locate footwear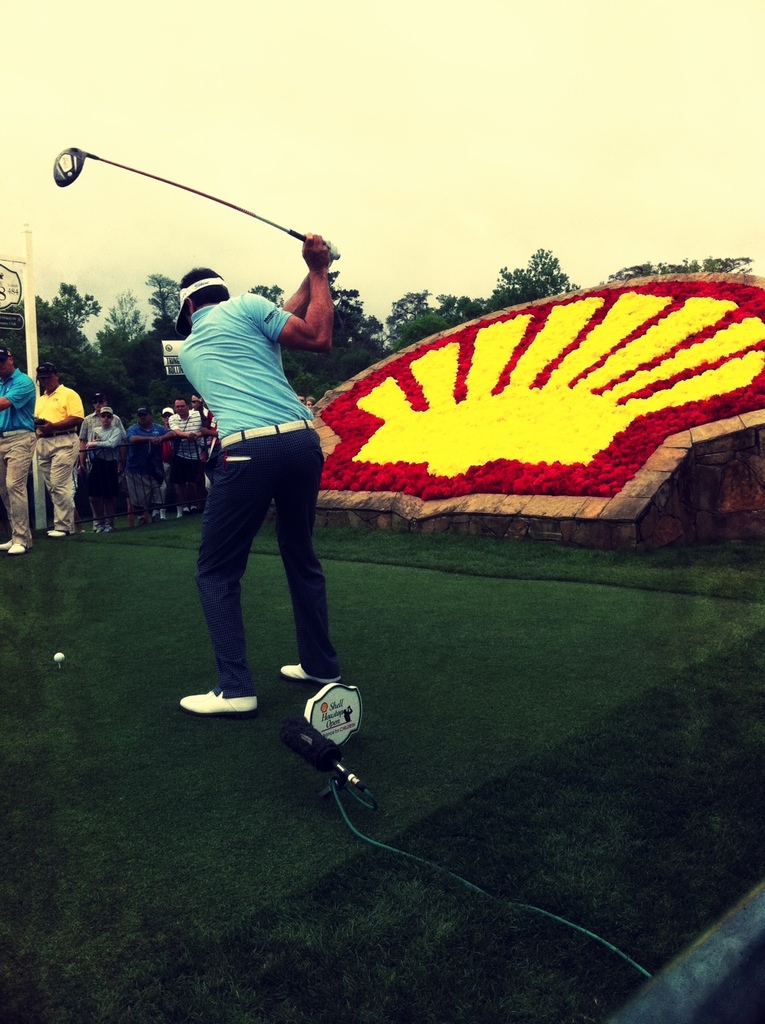
x1=287, y1=682, x2=365, y2=789
